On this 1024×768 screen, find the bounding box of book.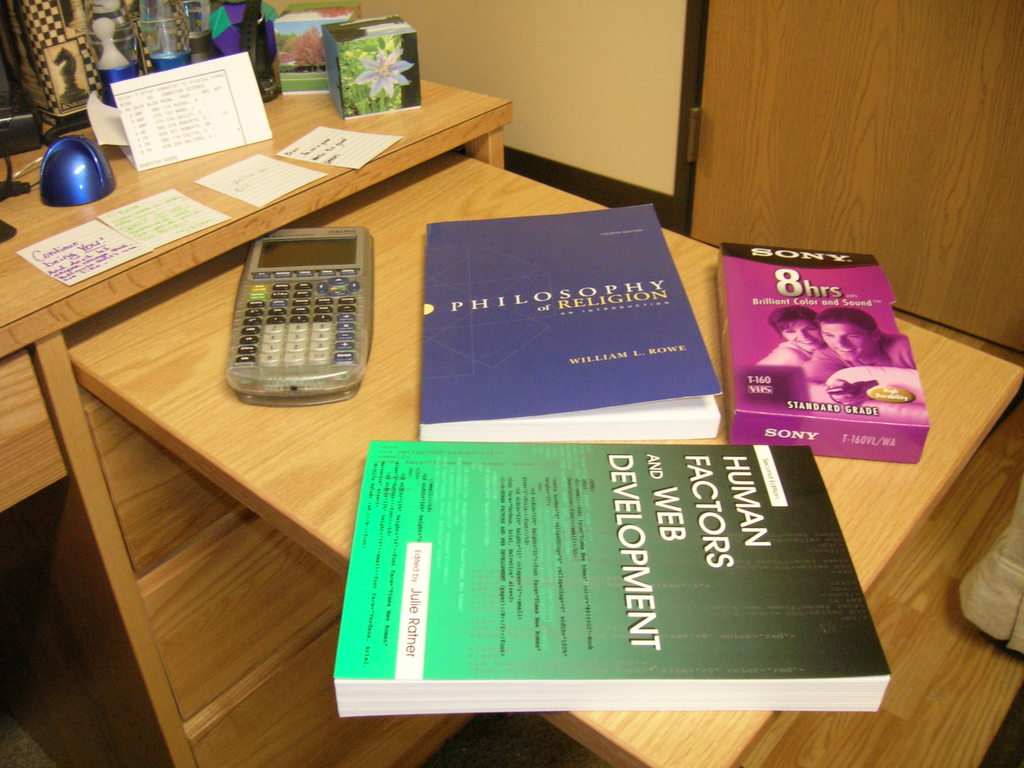
Bounding box: x1=305 y1=442 x2=918 y2=732.
